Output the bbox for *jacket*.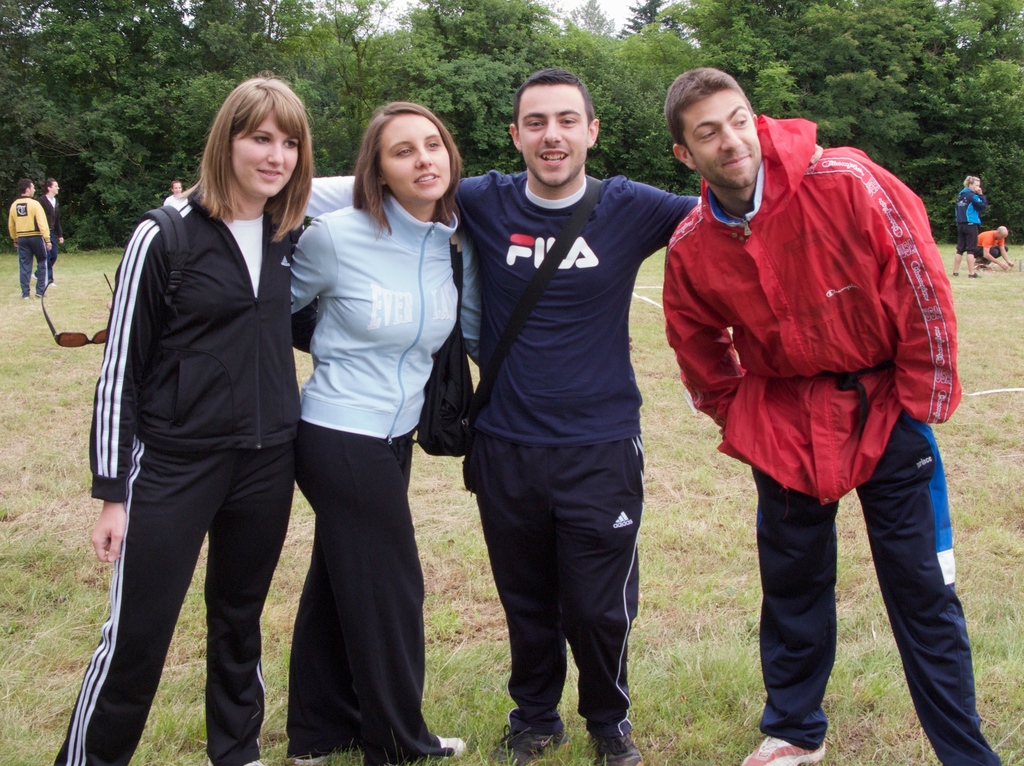
pyautogui.locateOnScreen(642, 94, 968, 540).
